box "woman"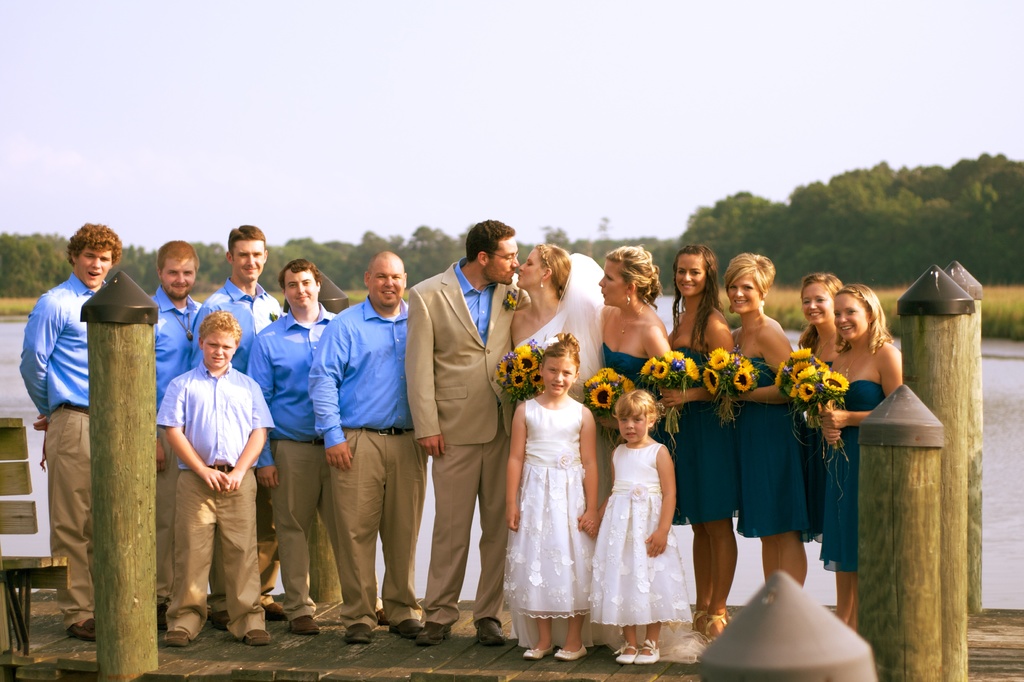
724:251:805:587
